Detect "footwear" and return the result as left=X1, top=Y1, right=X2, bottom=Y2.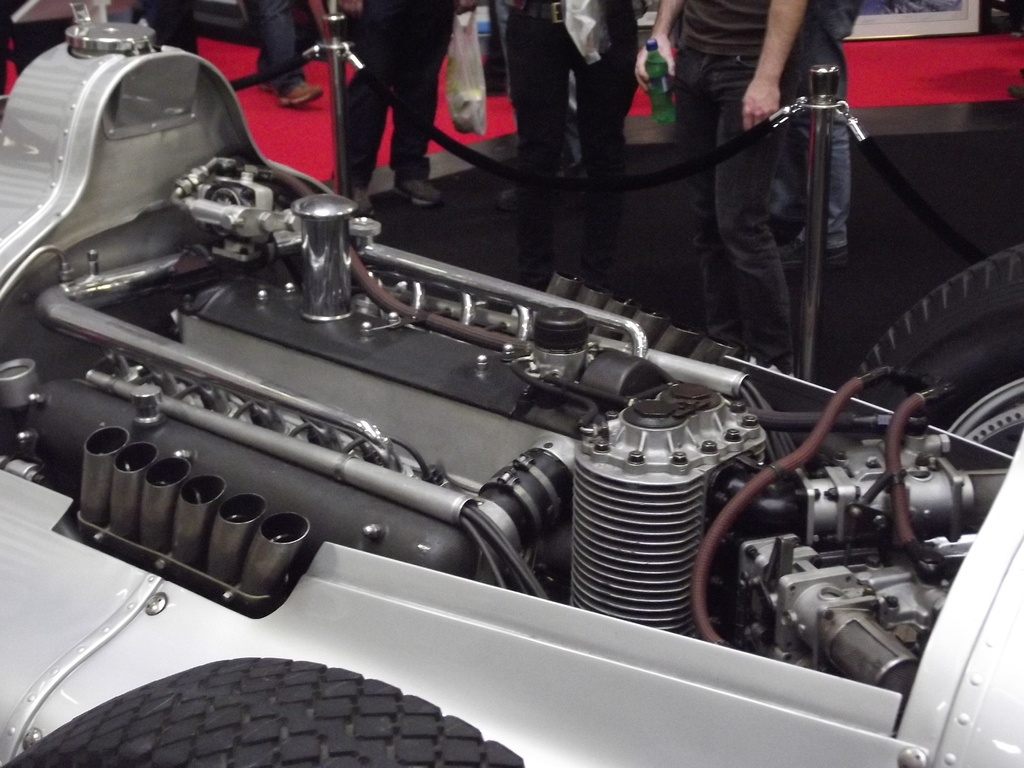
left=324, top=177, right=380, bottom=218.
